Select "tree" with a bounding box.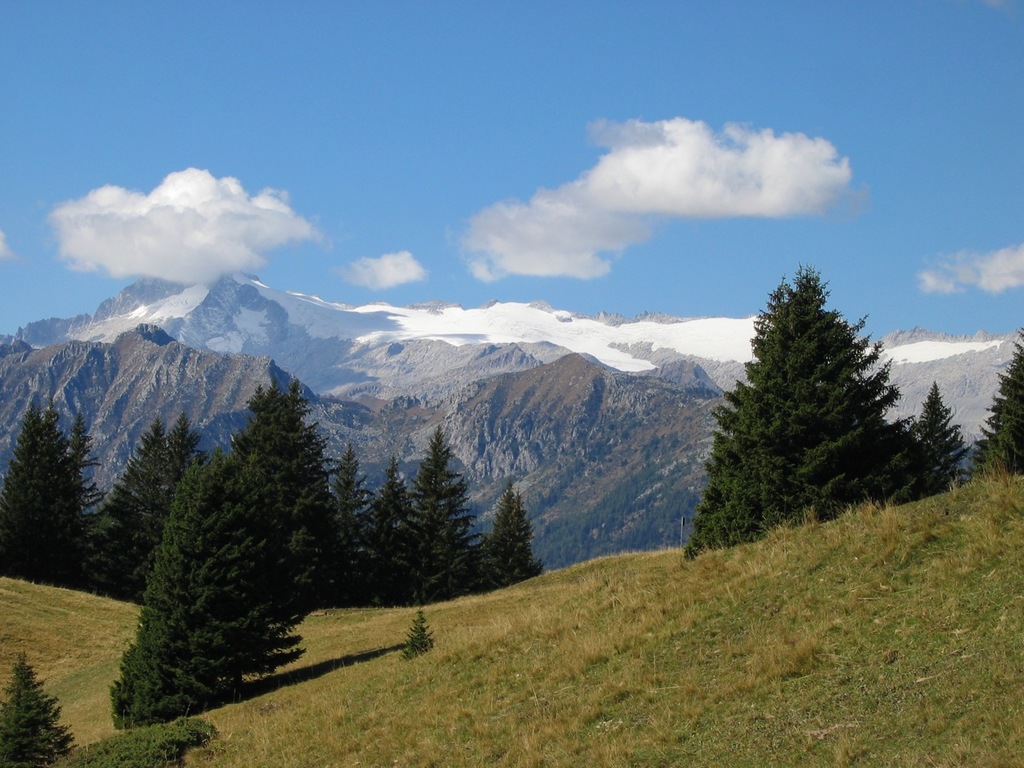
<bbox>898, 374, 969, 494</bbox>.
